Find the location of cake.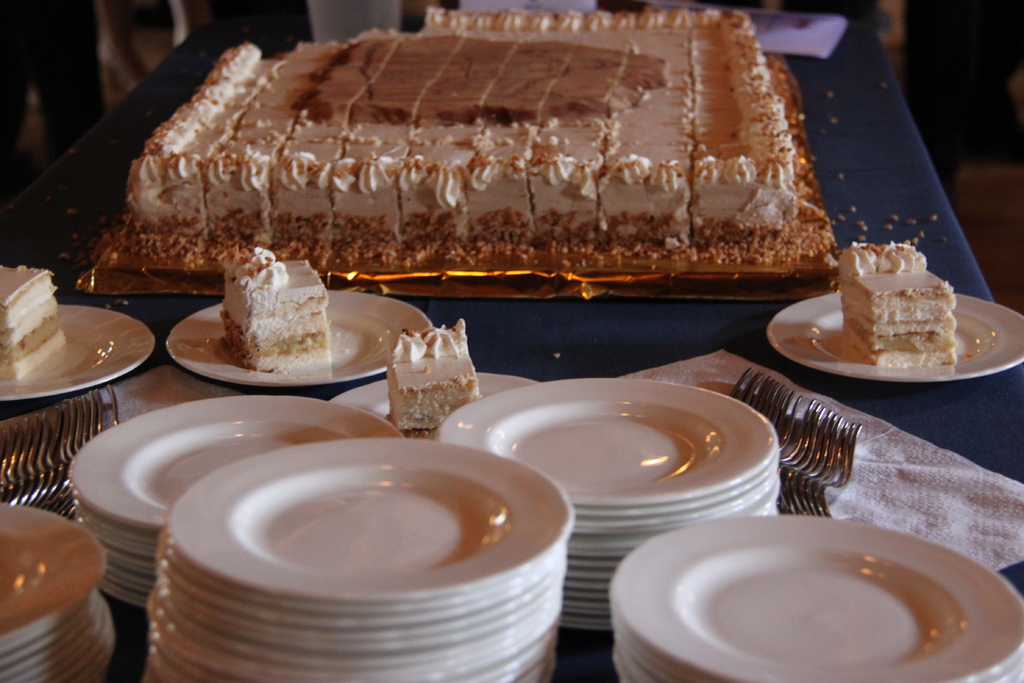
Location: (388,316,477,429).
